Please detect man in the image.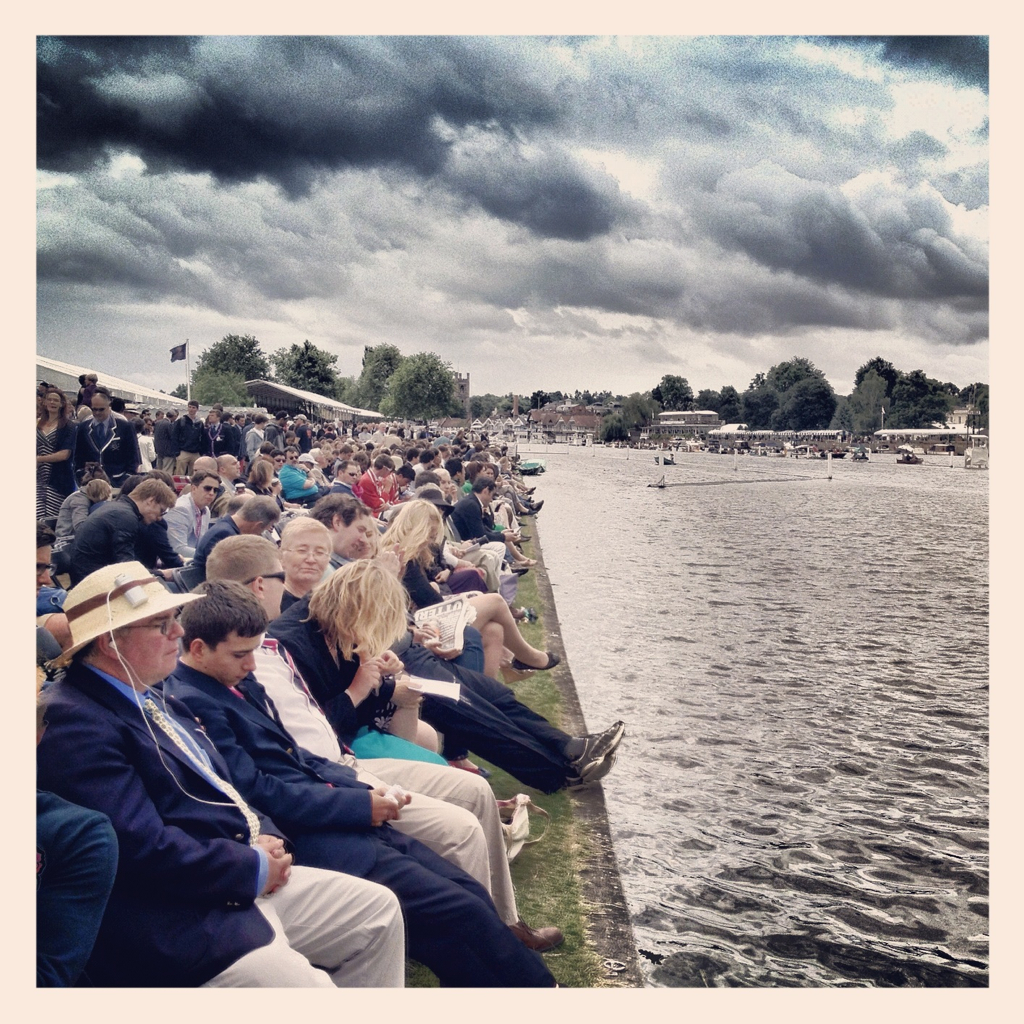
<region>203, 494, 283, 540</region>.
